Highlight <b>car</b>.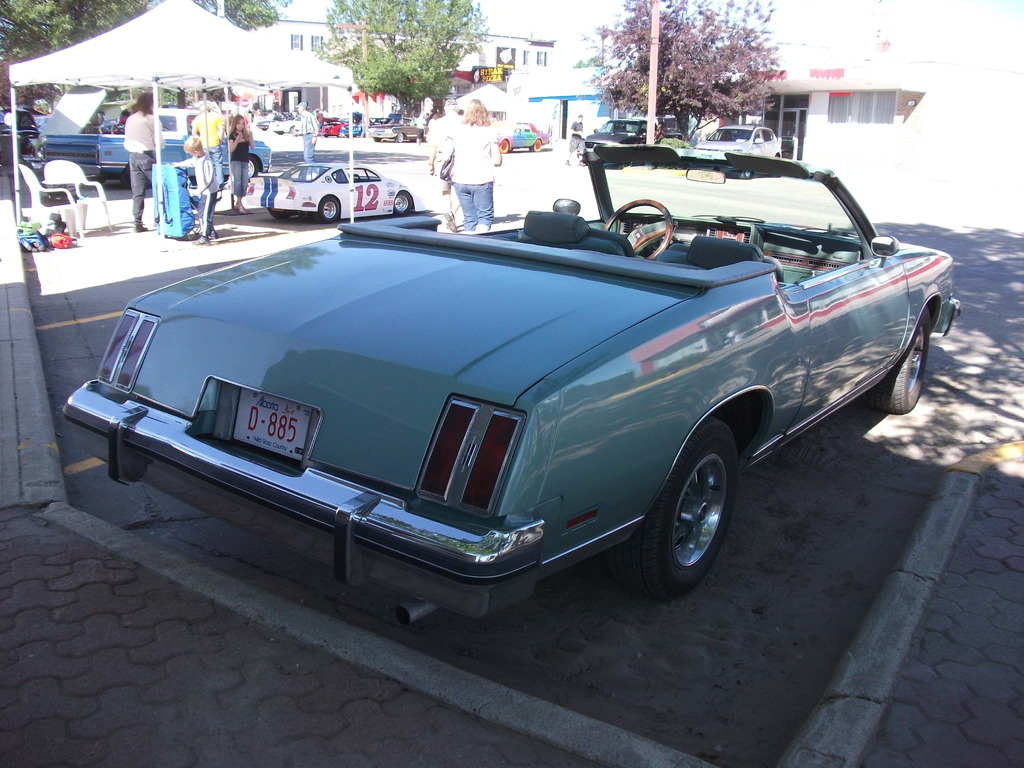
Highlighted region: bbox=(253, 112, 289, 127).
